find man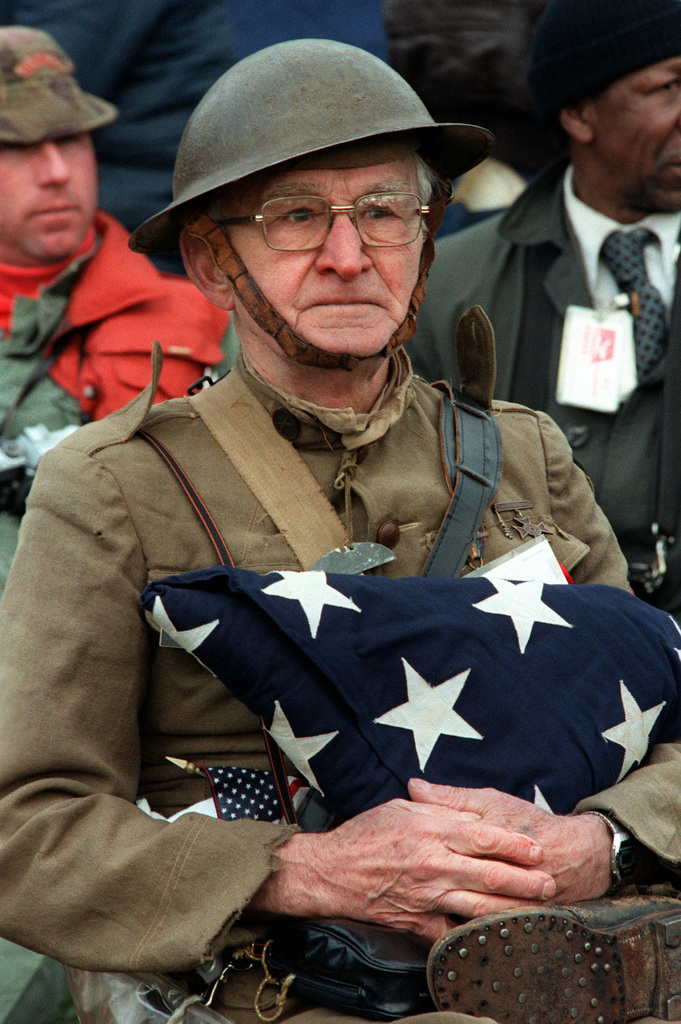
400:0:680:627
